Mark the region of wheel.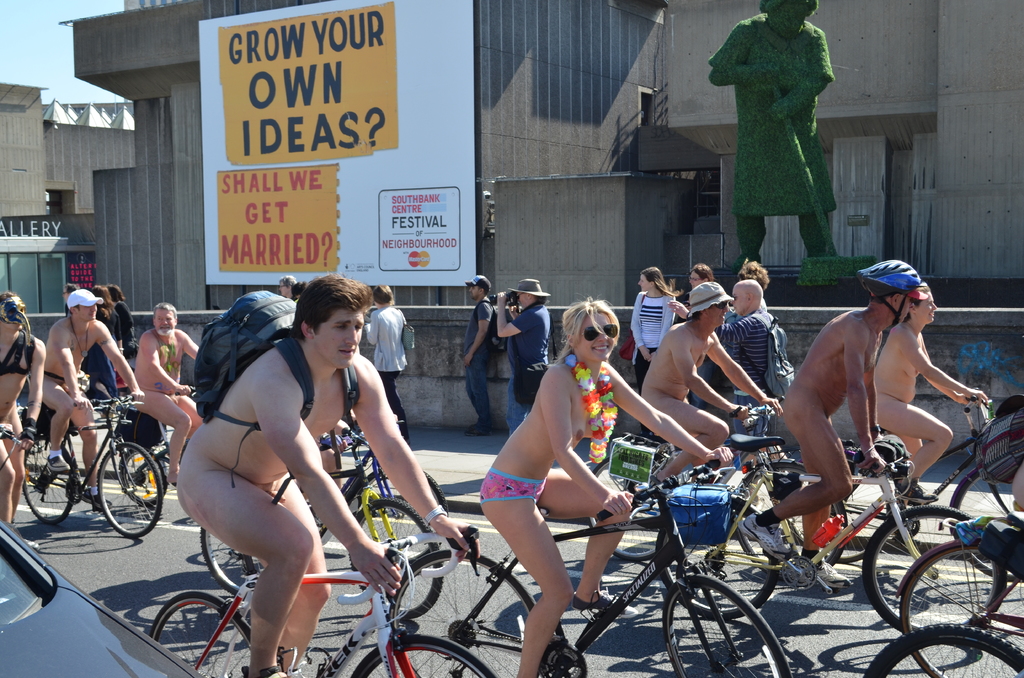
Region: {"left": 348, "top": 501, "right": 441, "bottom": 621}.
